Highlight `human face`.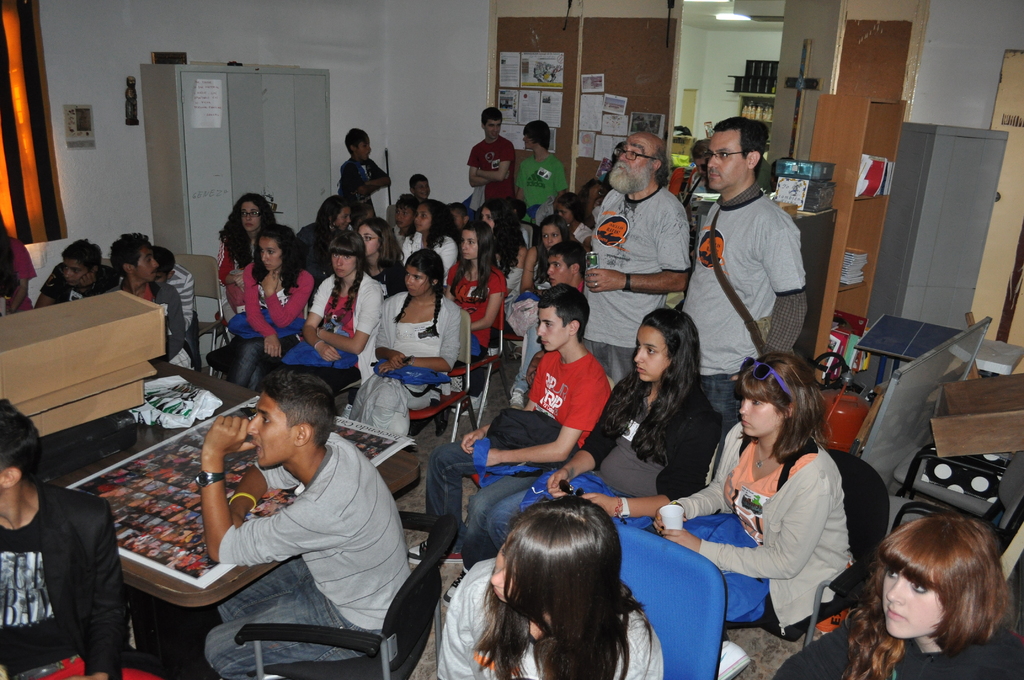
Highlighted region: 543/224/564/252.
